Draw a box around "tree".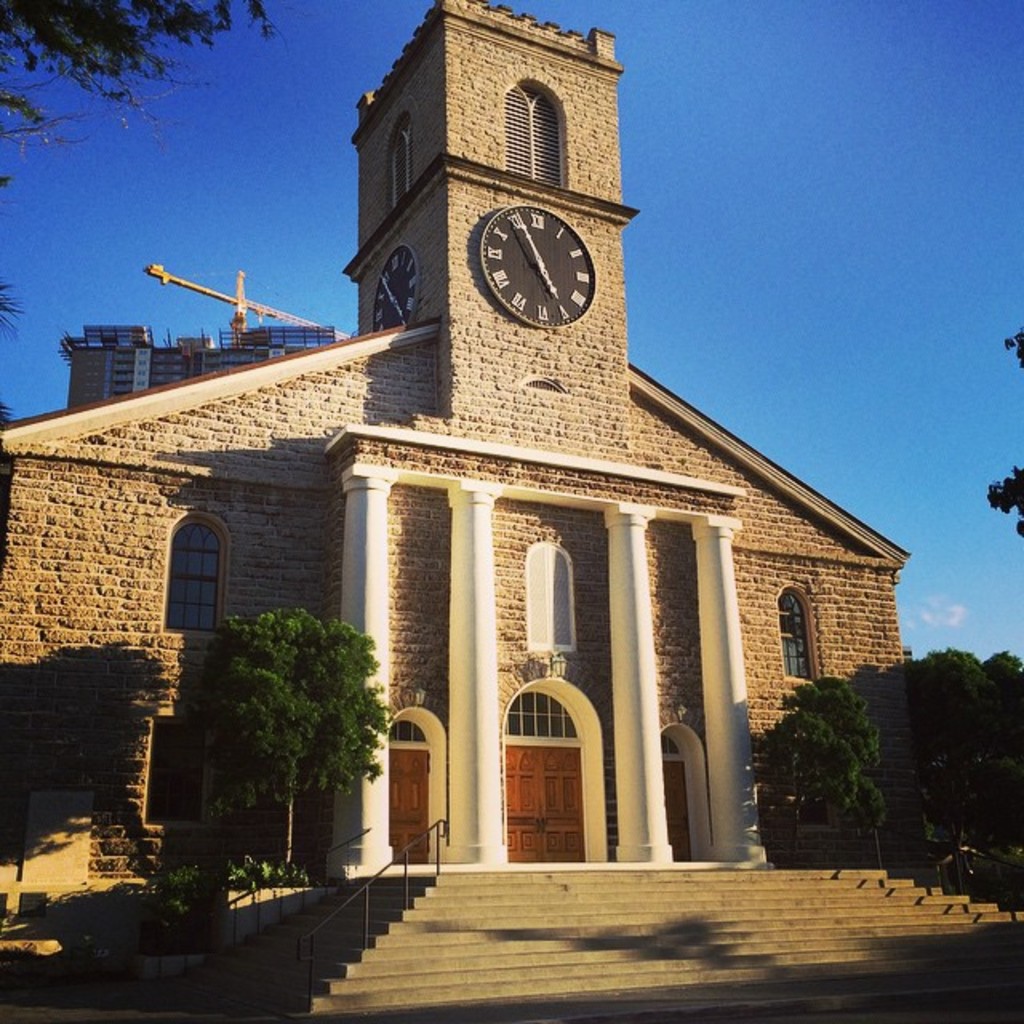
[x1=757, y1=667, x2=882, y2=845].
